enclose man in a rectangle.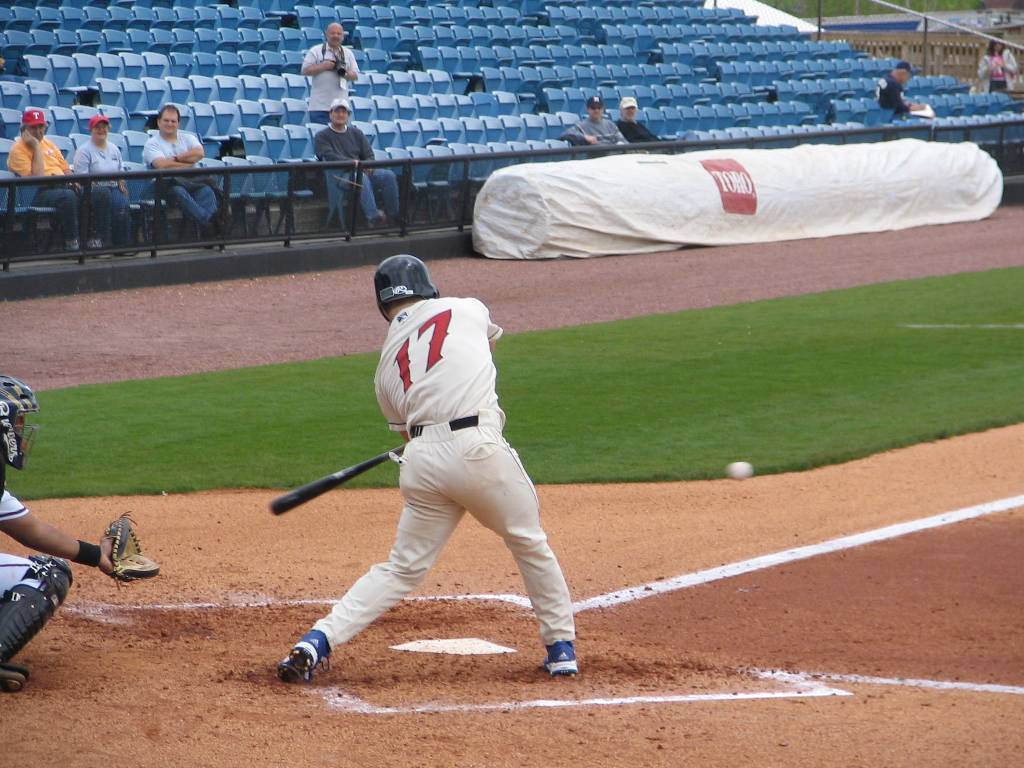
300 23 365 124.
